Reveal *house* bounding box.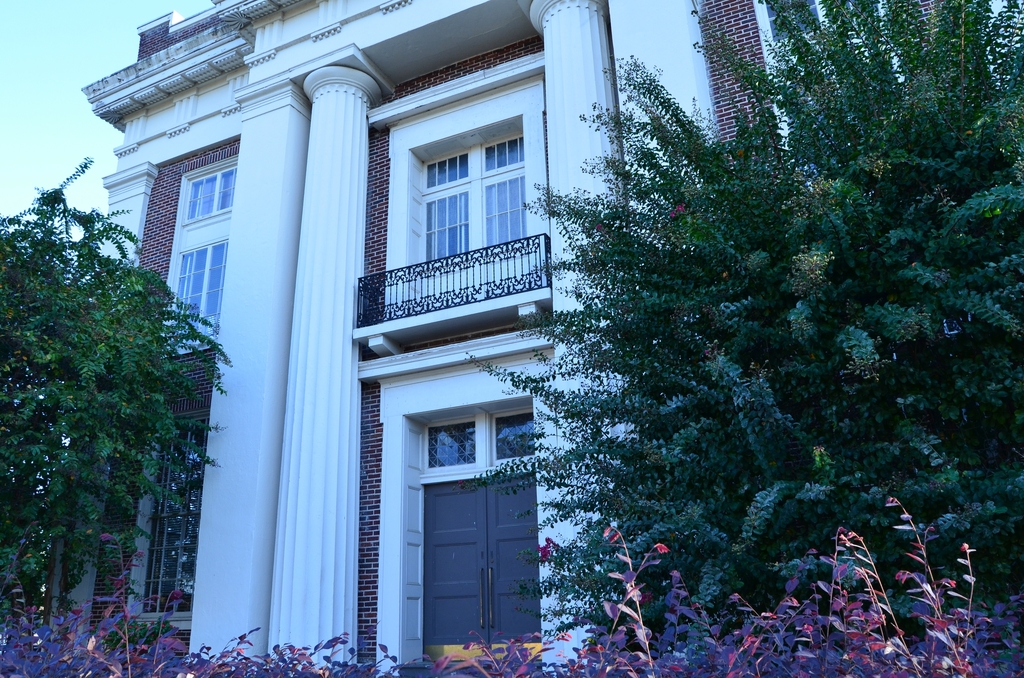
Revealed: <region>77, 0, 785, 668</region>.
